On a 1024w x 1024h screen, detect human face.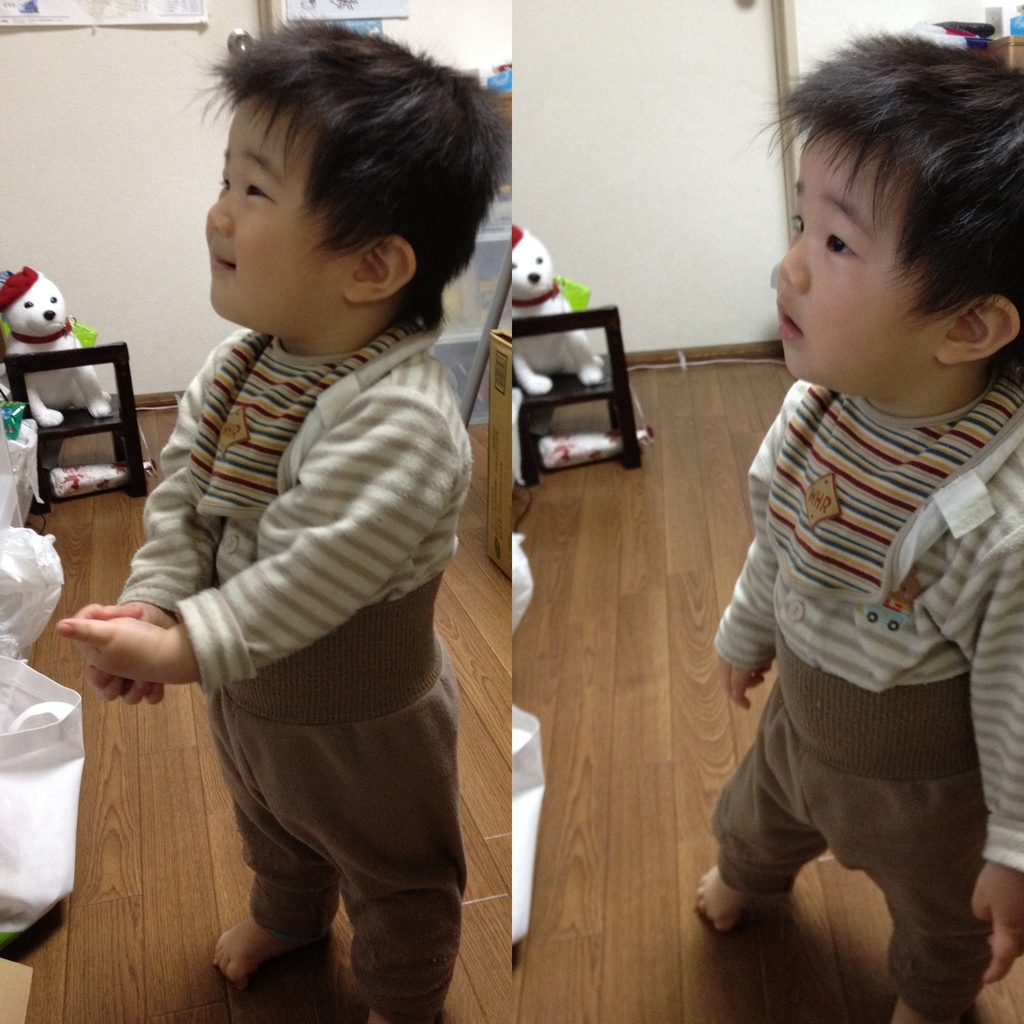
[770,131,931,395].
